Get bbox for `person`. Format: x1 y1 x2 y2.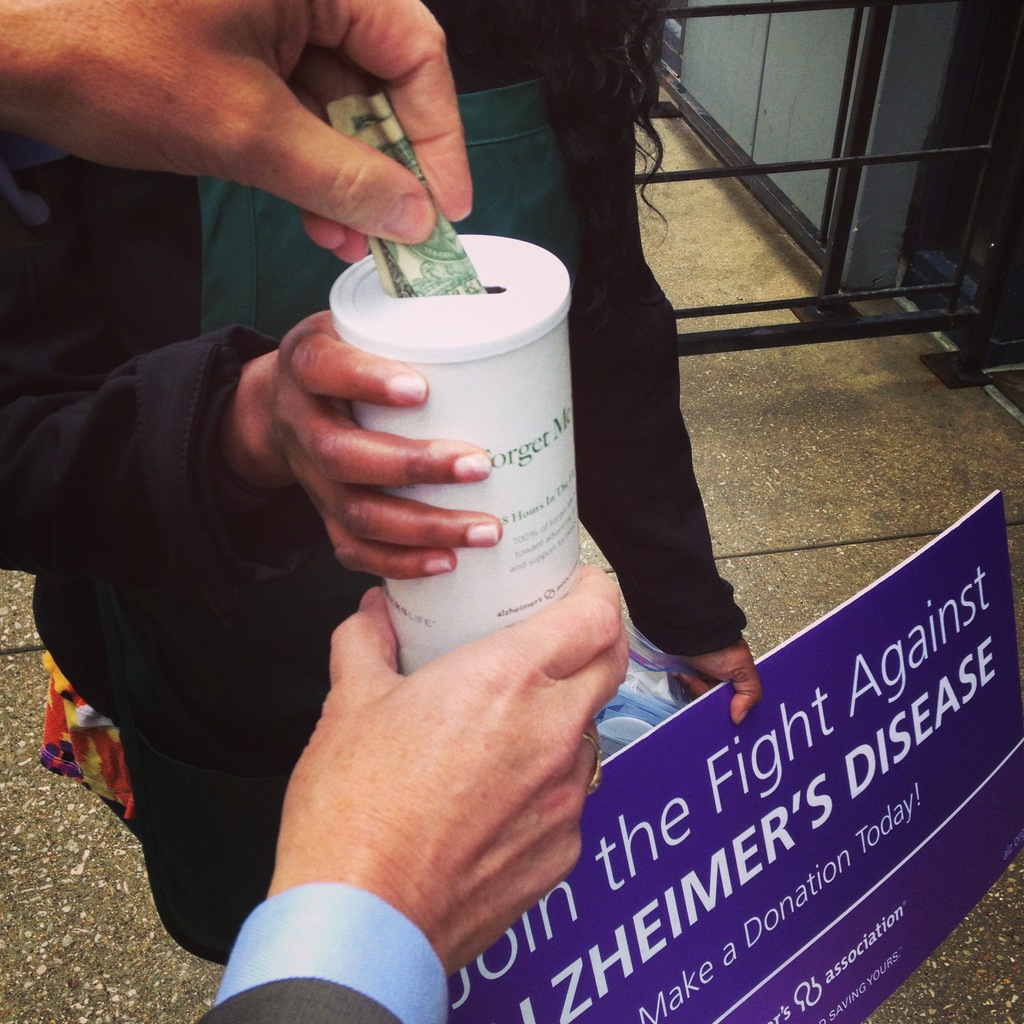
0 0 770 964.
